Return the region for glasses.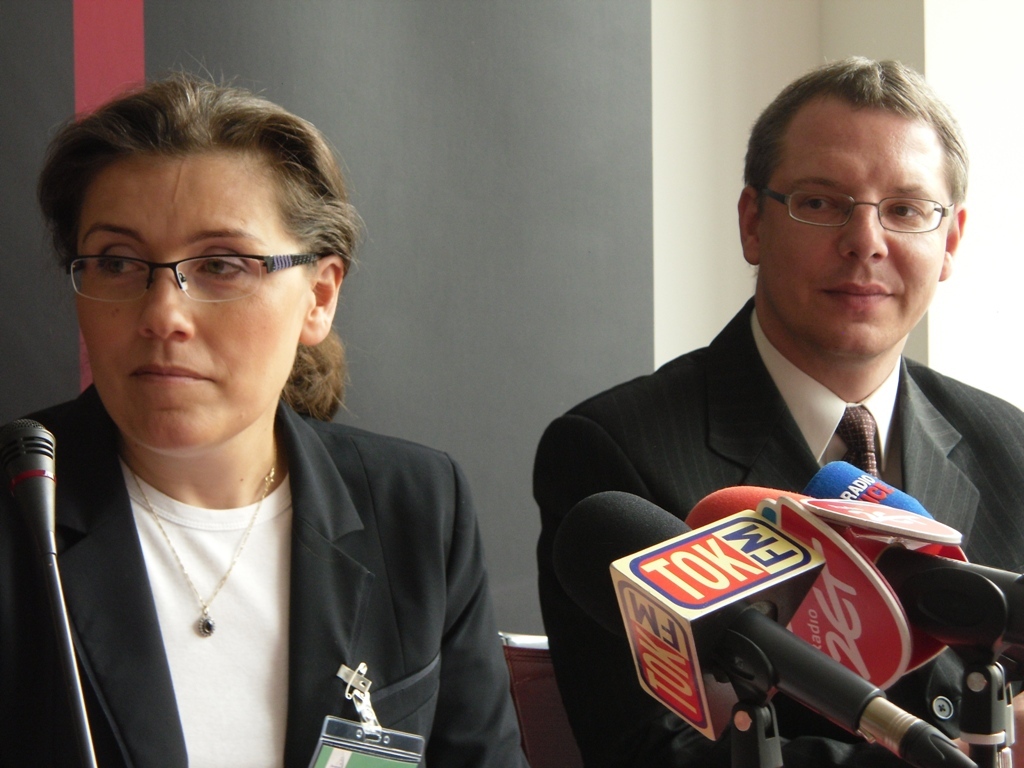
region(759, 174, 950, 234).
